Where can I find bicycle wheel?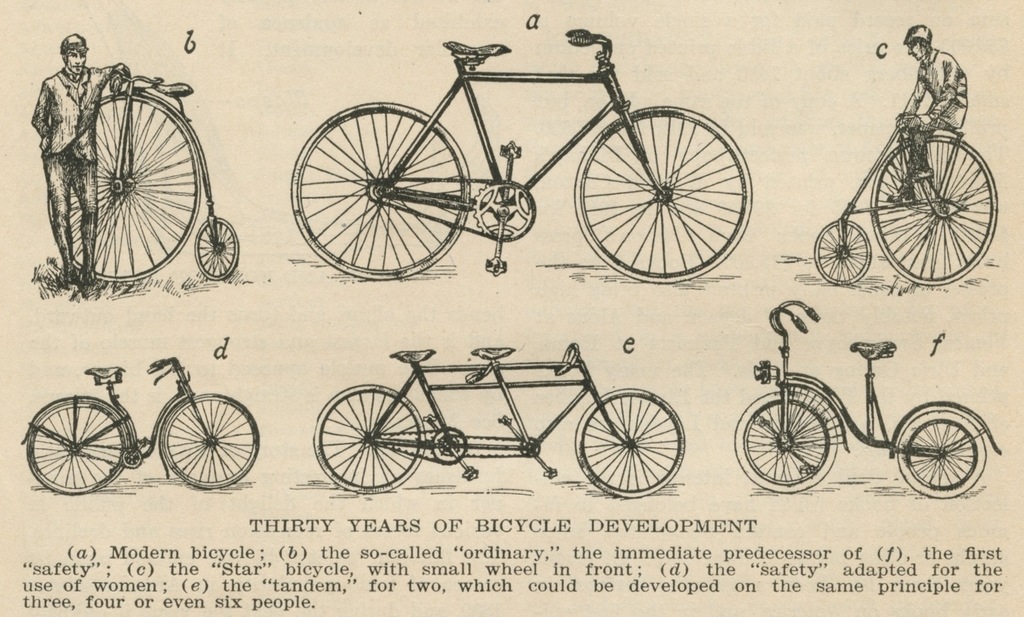
You can find it at {"x1": 160, "y1": 392, "x2": 260, "y2": 492}.
